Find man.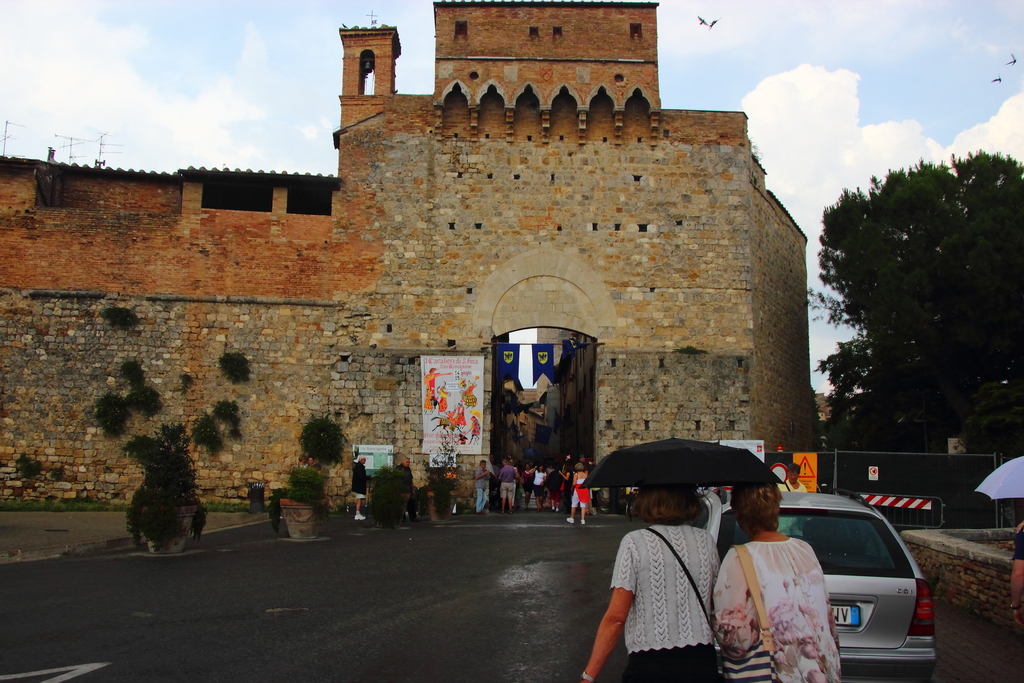
bbox=(307, 454, 319, 479).
